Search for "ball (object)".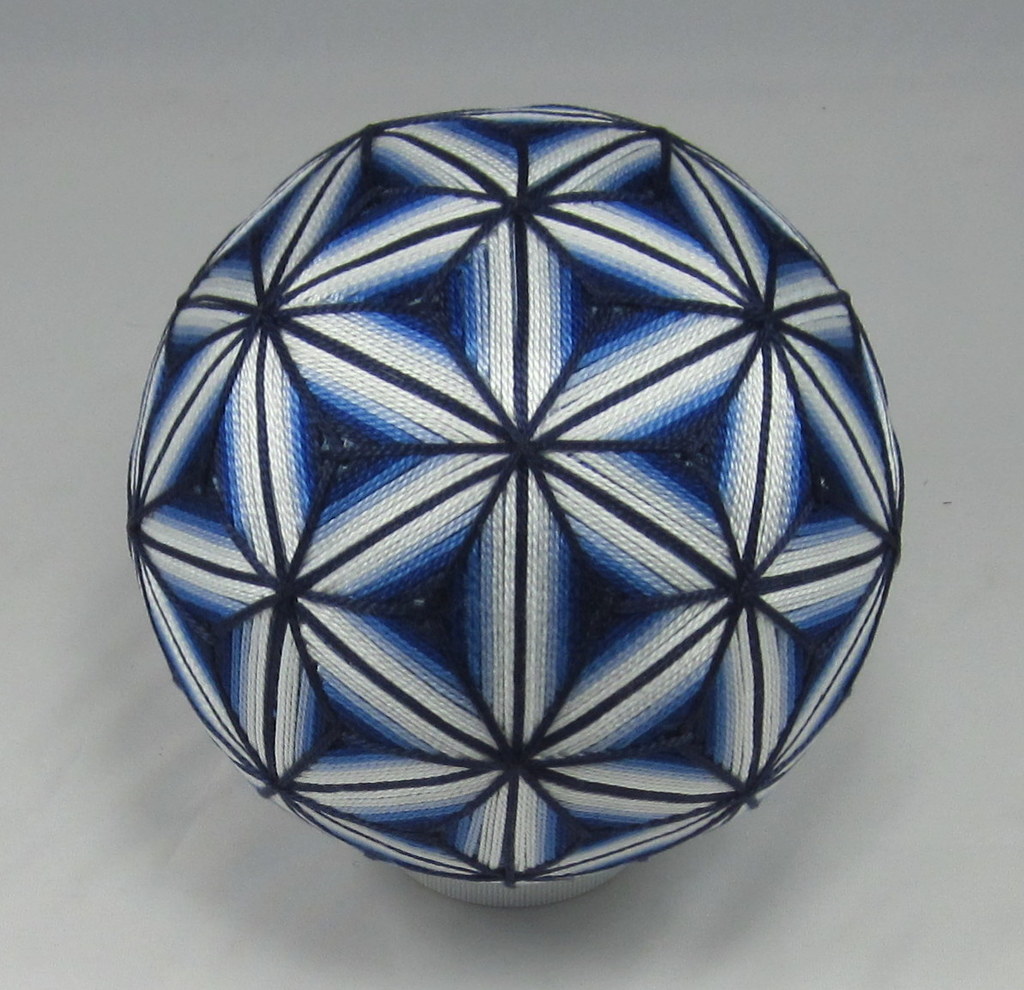
Found at 125:100:911:906.
